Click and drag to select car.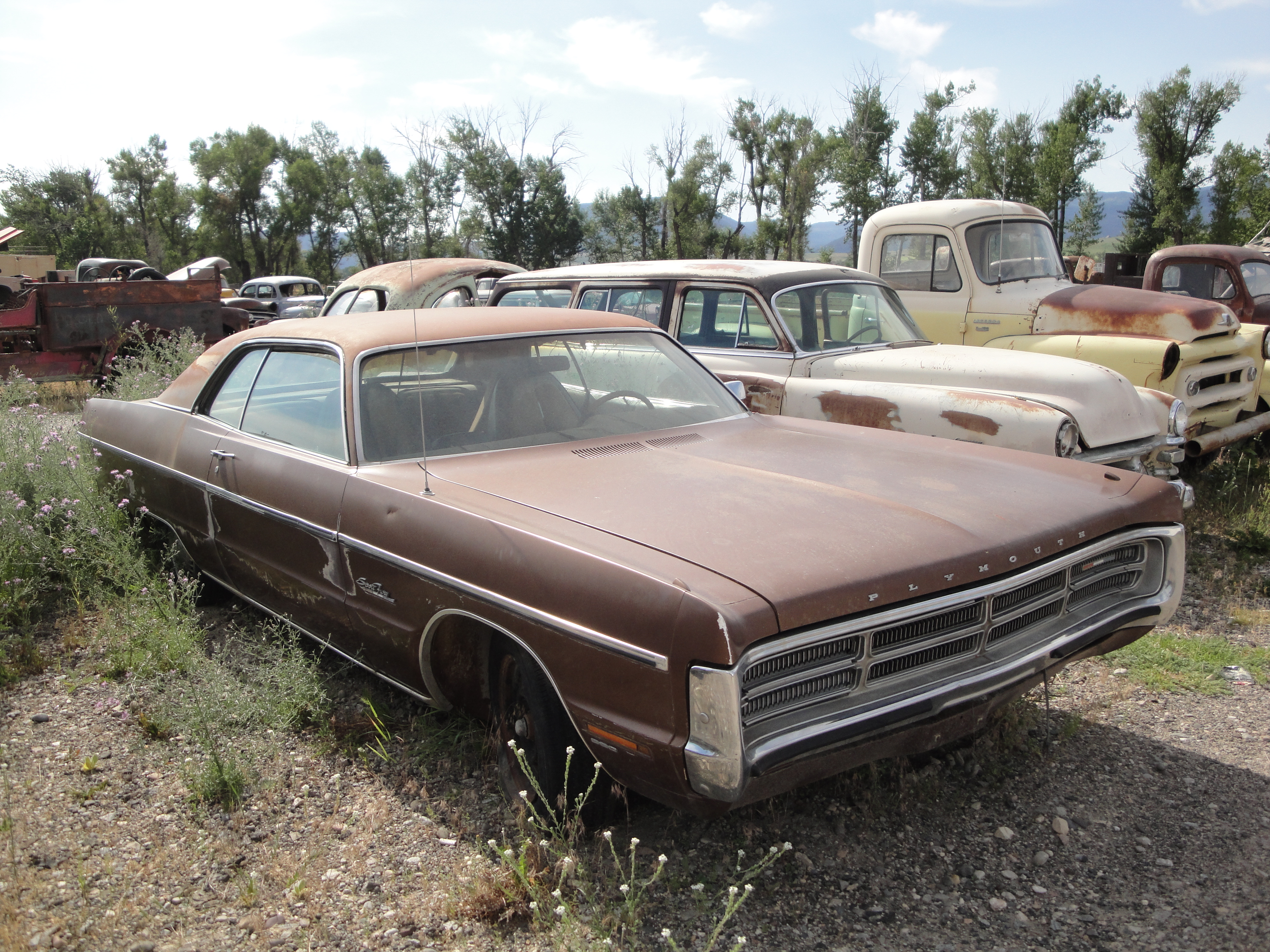
Selection: (24,71,377,263).
